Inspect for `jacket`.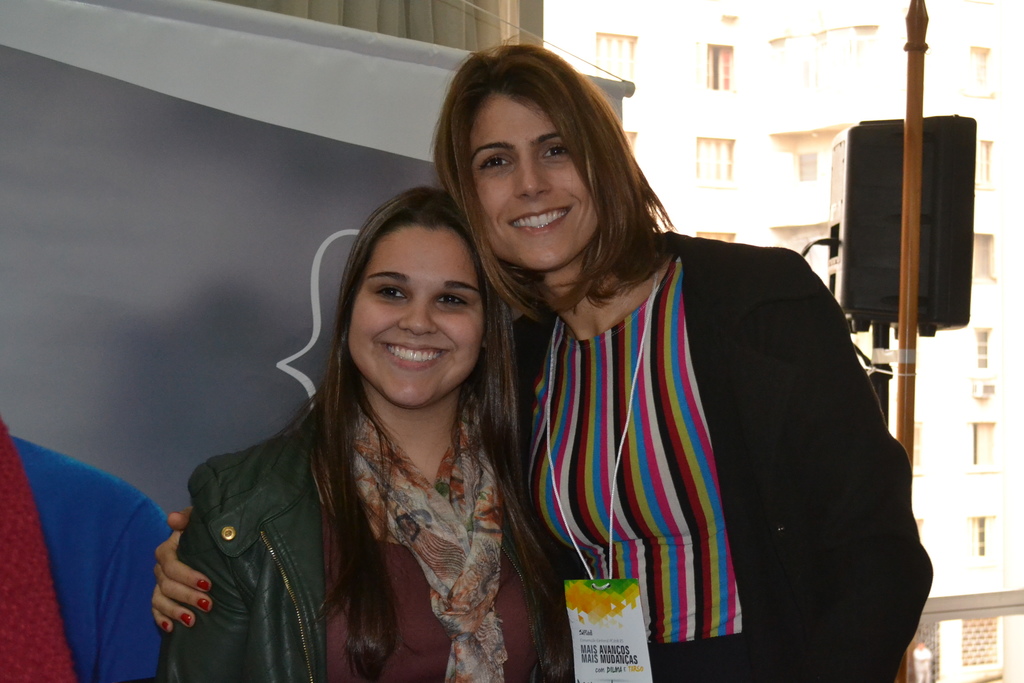
Inspection: x1=513, y1=224, x2=941, y2=682.
